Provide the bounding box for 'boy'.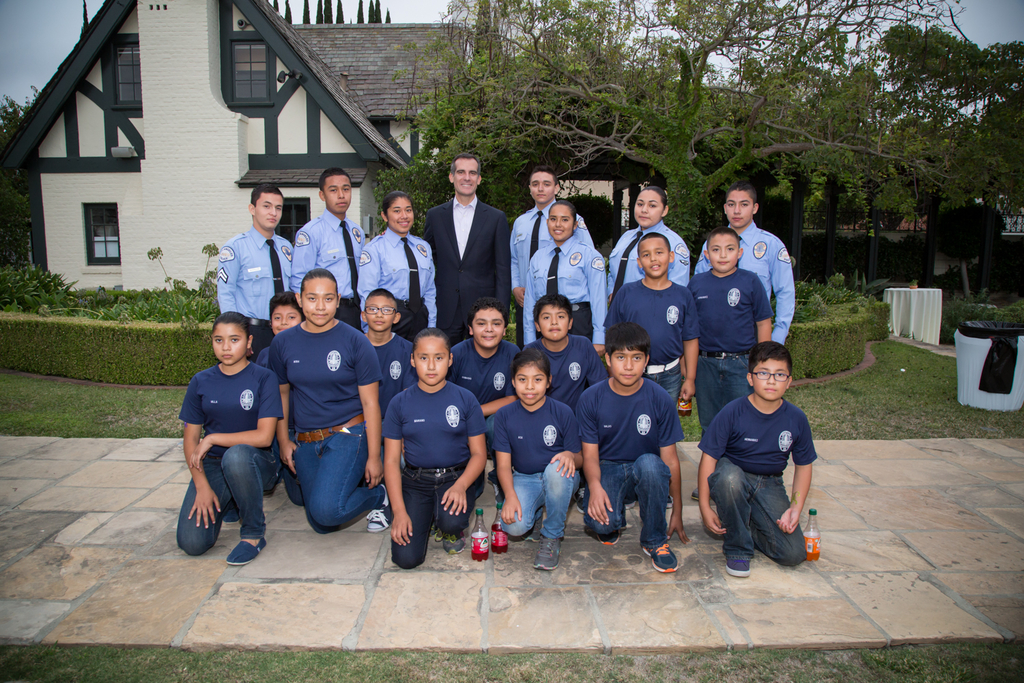
BBox(363, 288, 416, 452).
